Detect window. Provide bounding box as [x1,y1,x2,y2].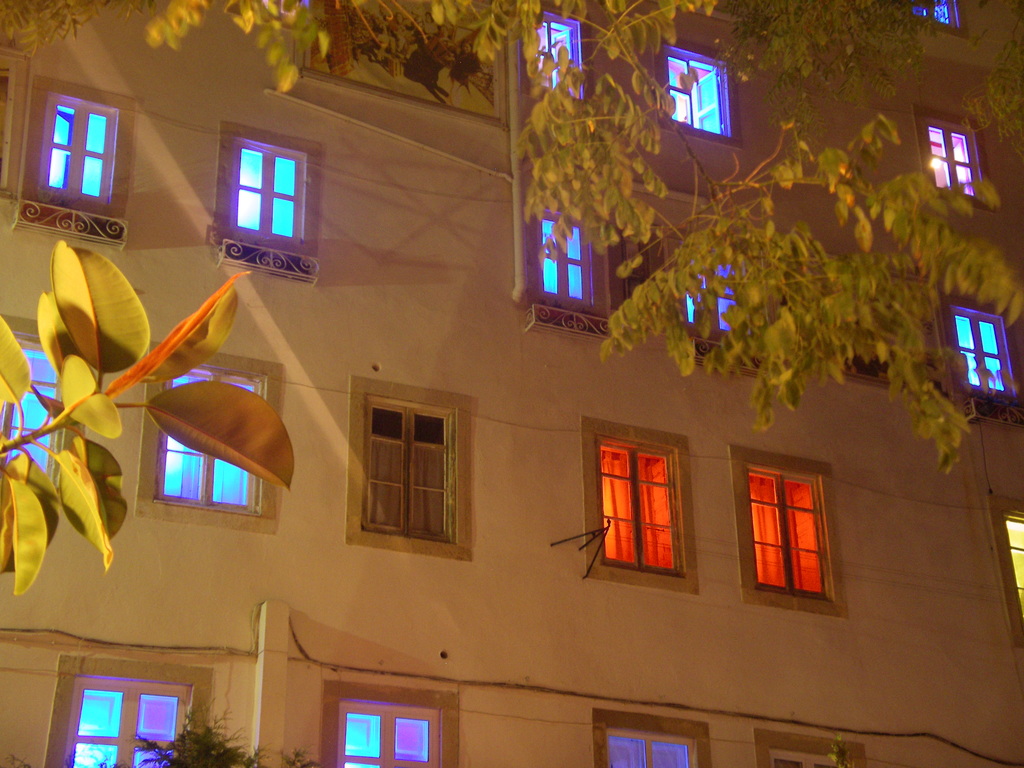
[668,45,738,141].
